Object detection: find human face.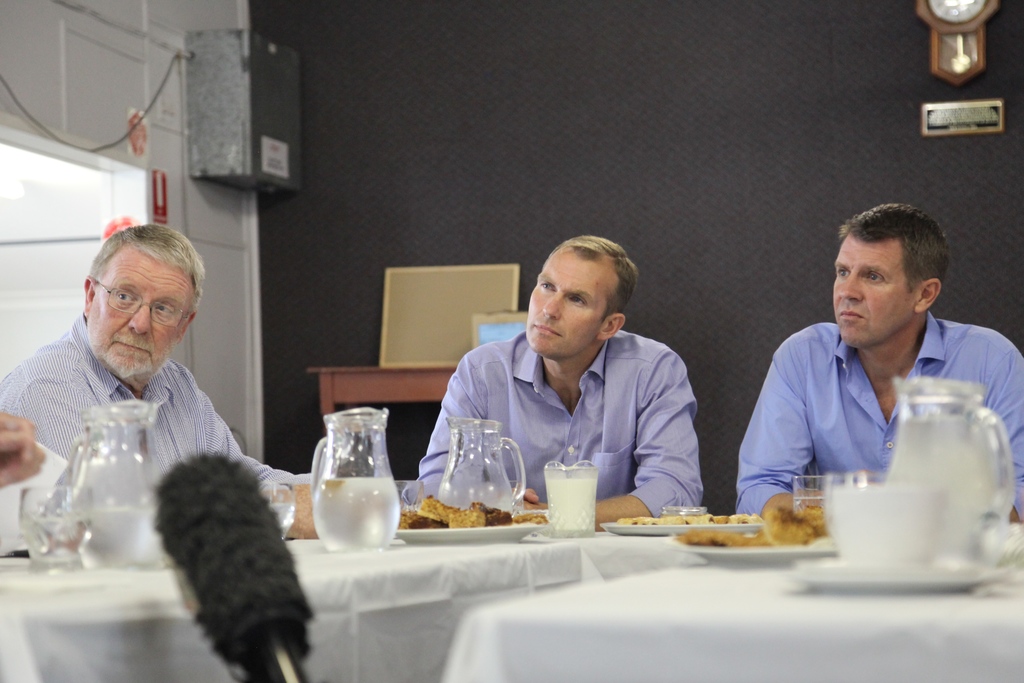
crop(833, 236, 908, 346).
